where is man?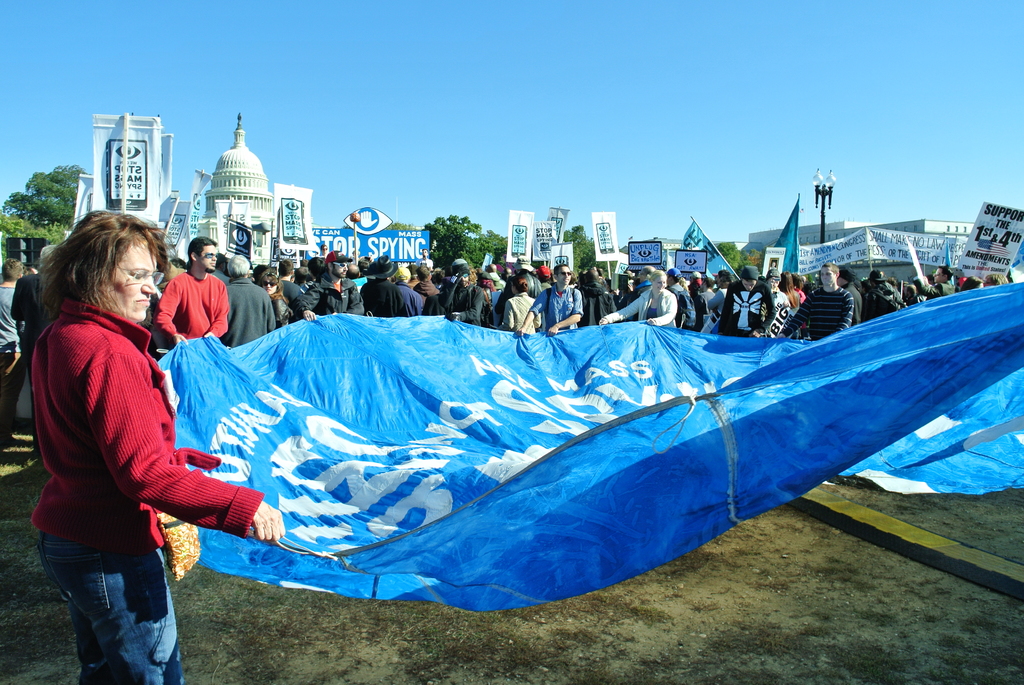
[221,253,275,348].
